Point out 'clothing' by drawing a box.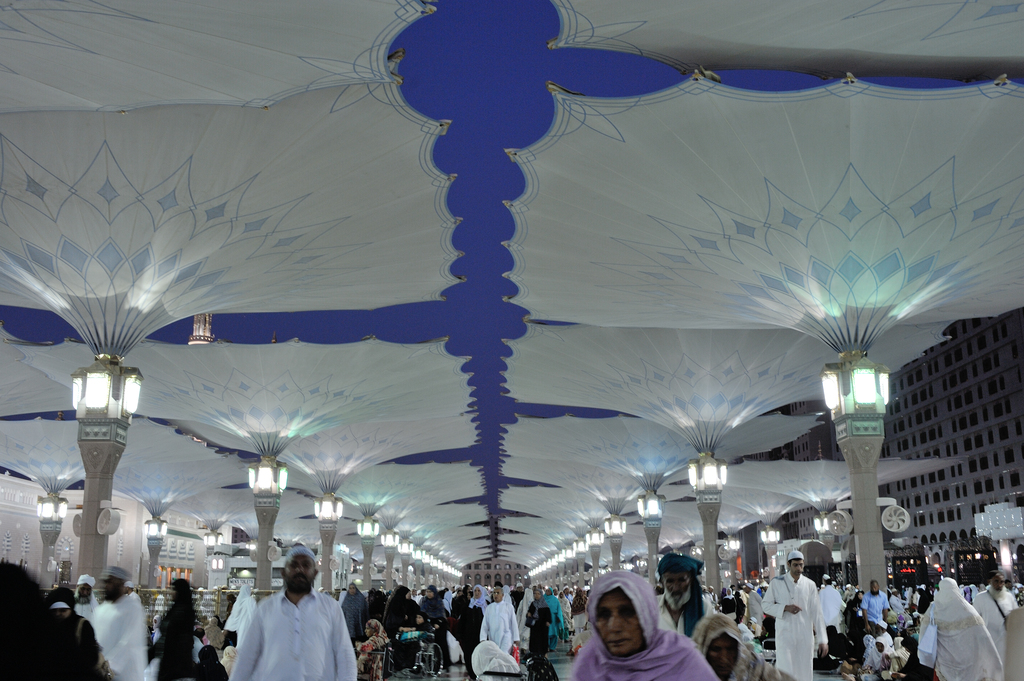
l=340, t=573, r=582, b=677.
